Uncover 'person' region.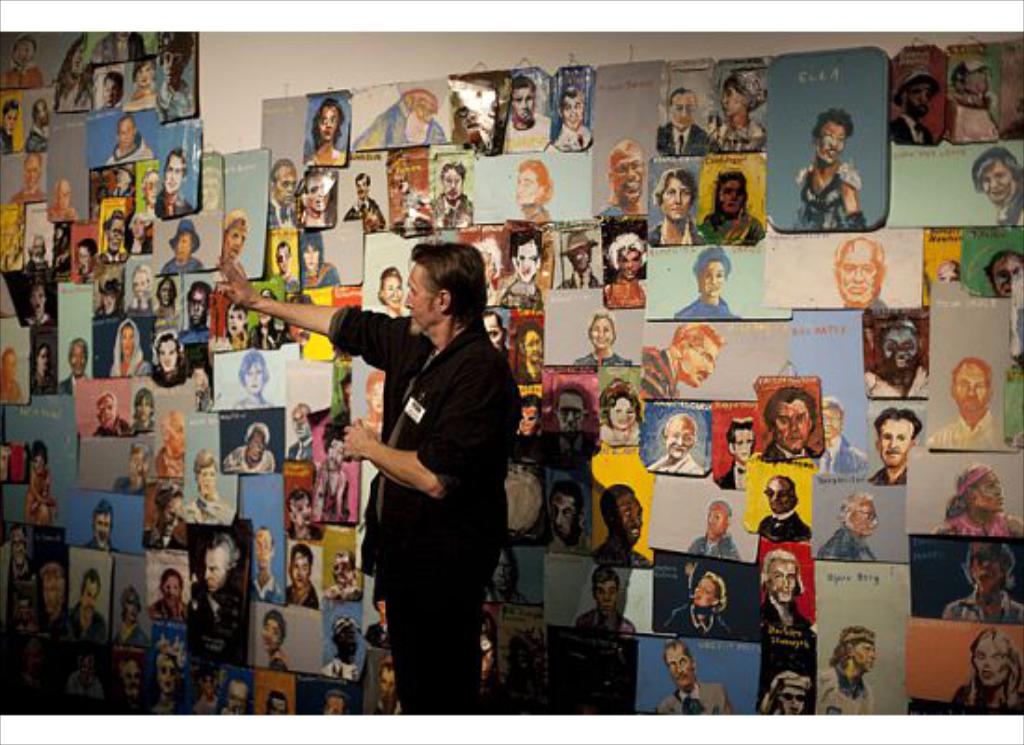
Uncovered: l=668, t=572, r=730, b=643.
